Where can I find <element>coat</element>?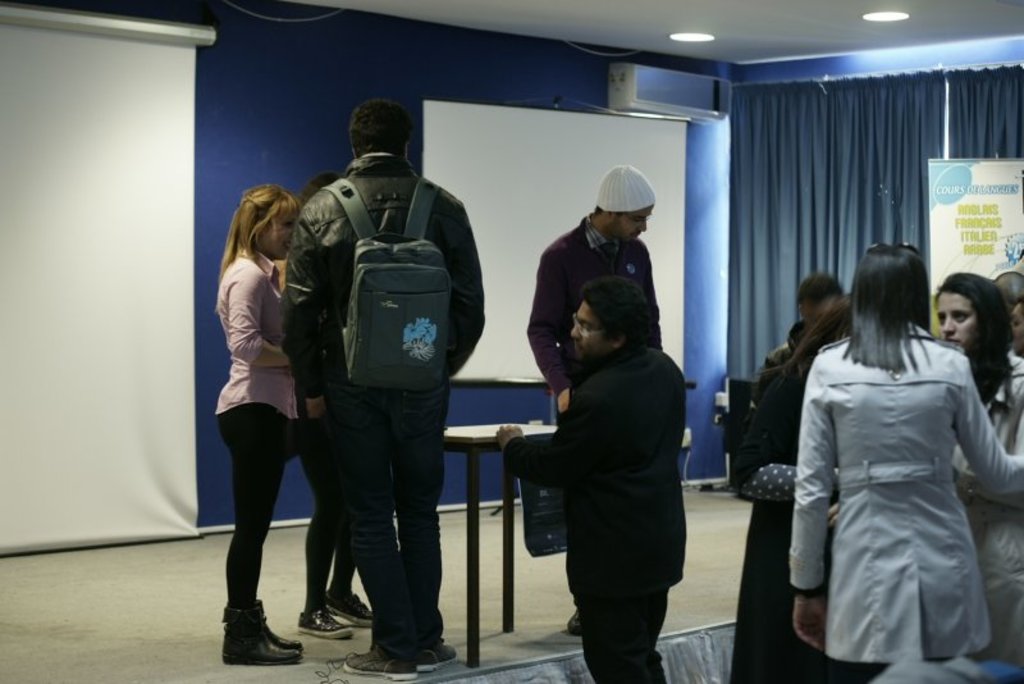
You can find it at l=951, t=357, r=1023, b=656.
